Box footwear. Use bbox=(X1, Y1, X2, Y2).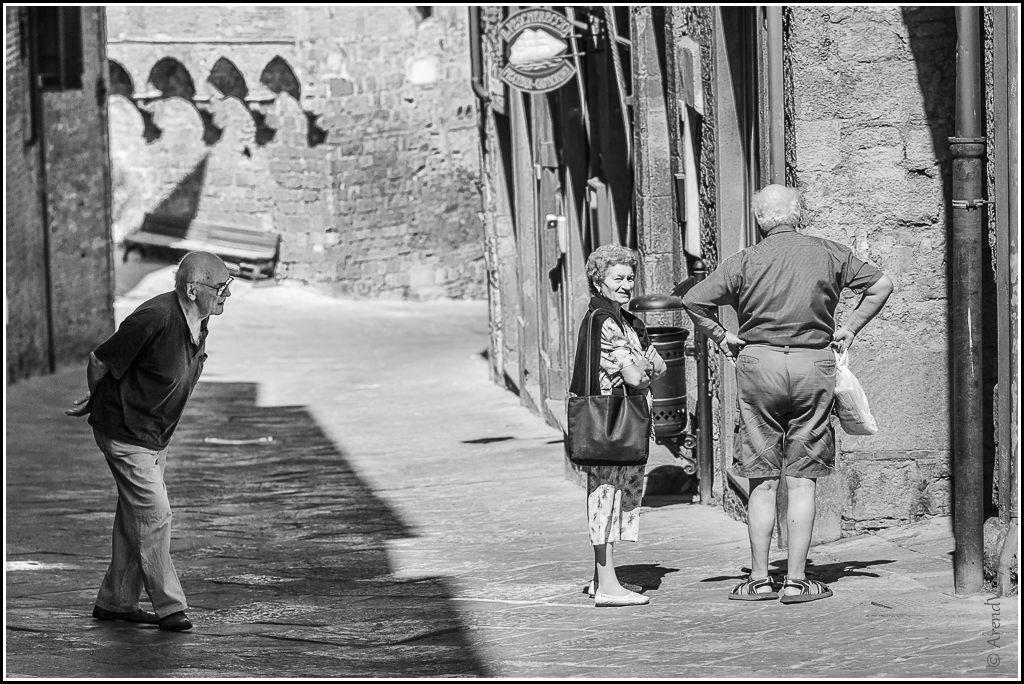
bbox=(576, 573, 648, 595).
